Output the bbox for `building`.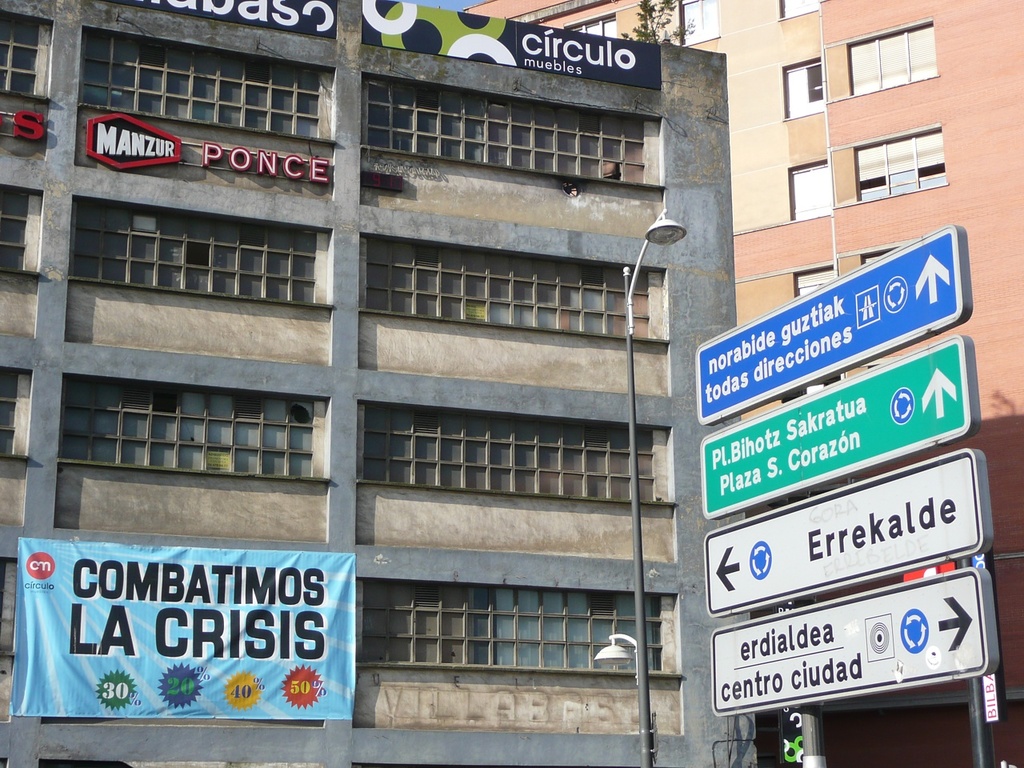
bbox=(0, 0, 754, 767).
